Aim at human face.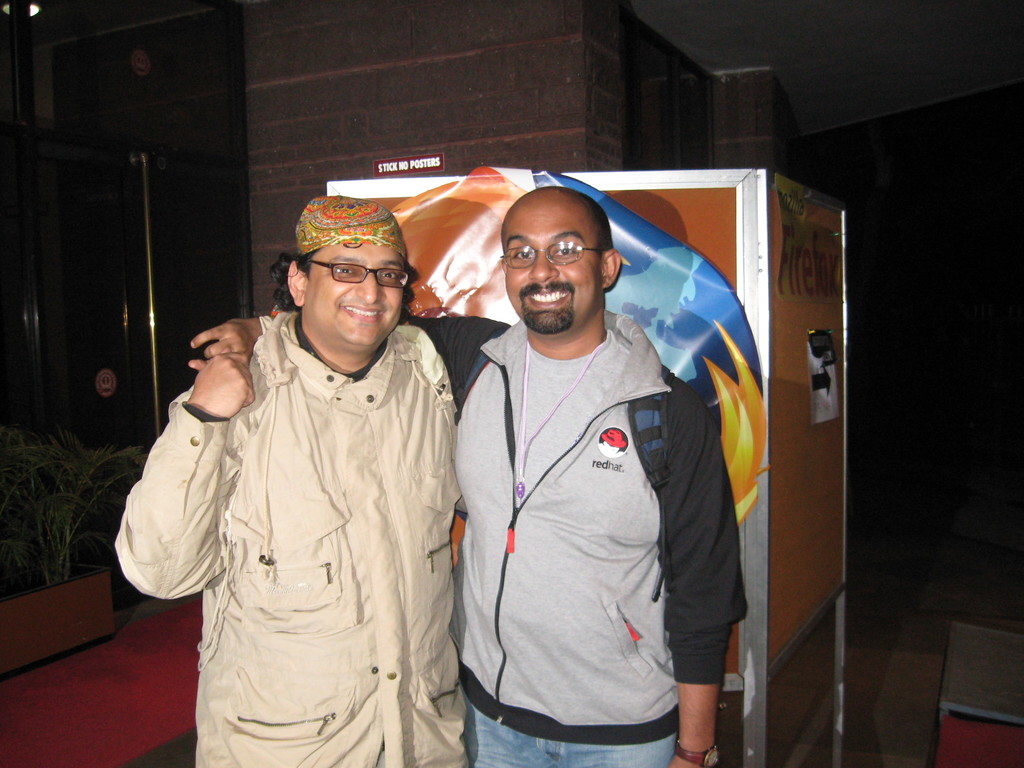
Aimed at (309,242,406,346).
